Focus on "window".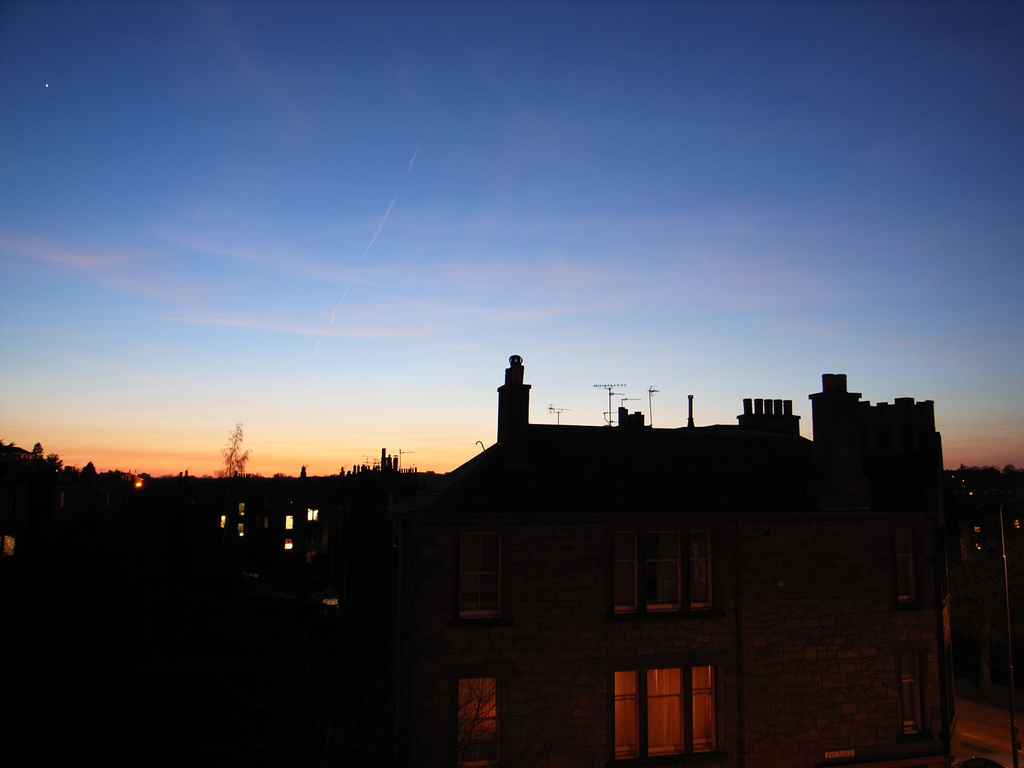
Focused at (left=604, top=663, right=737, bottom=767).
